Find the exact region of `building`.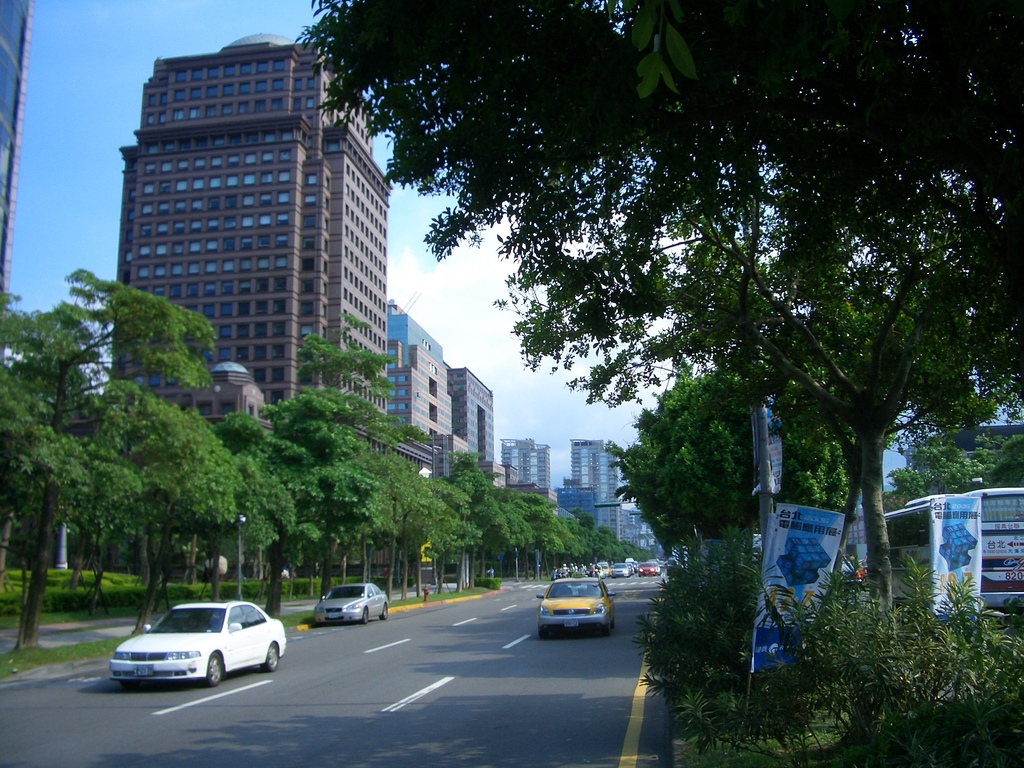
Exact region: x1=499, y1=435, x2=556, y2=504.
